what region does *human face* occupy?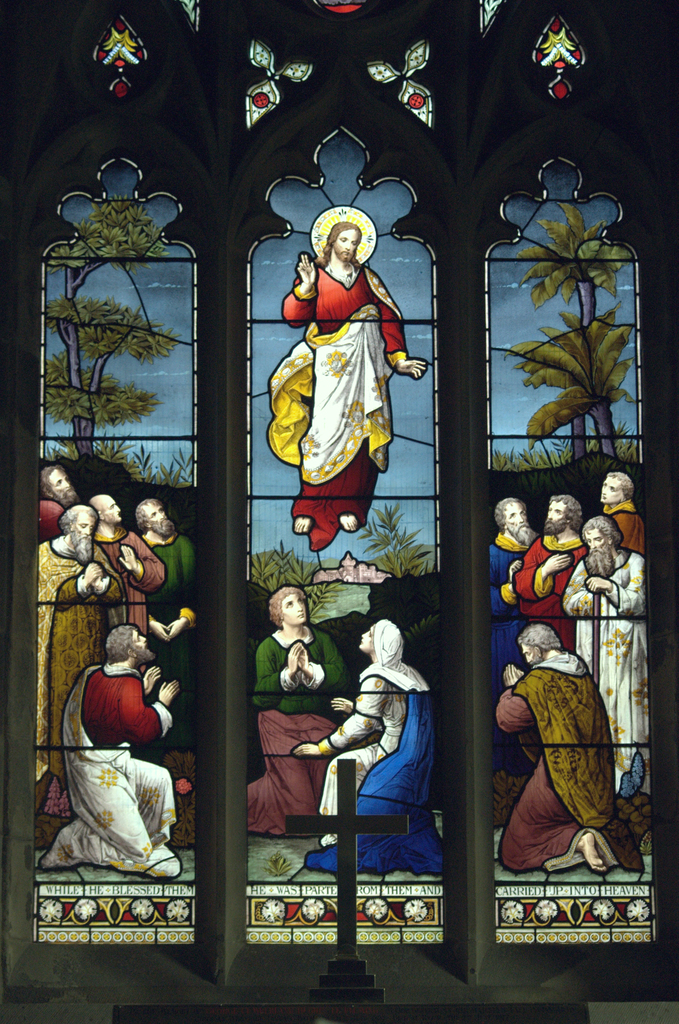
{"x1": 600, "y1": 481, "x2": 626, "y2": 508}.
